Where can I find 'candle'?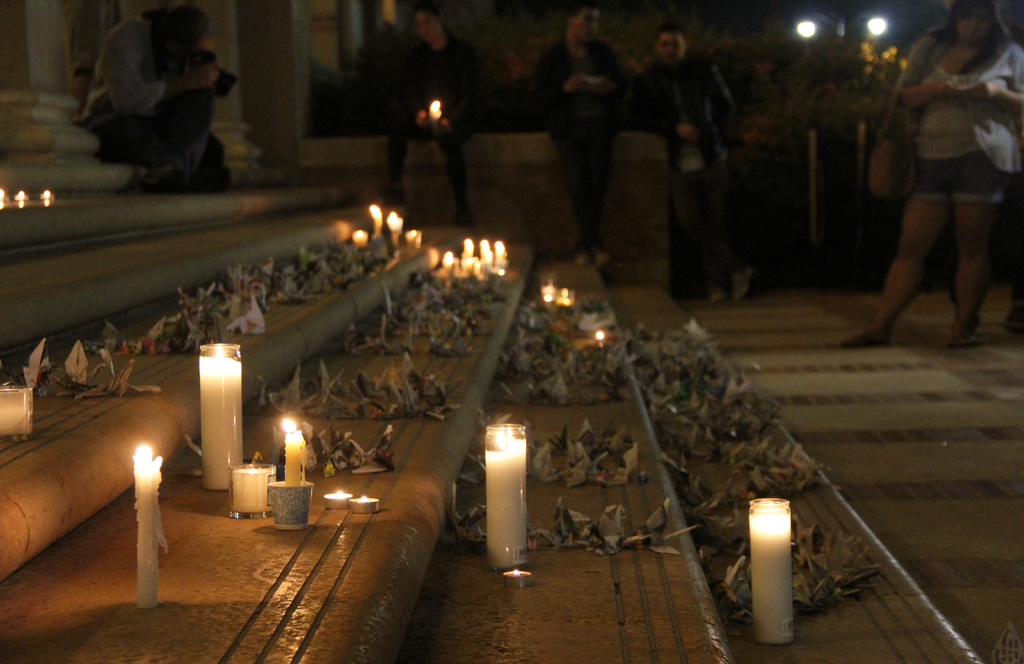
You can find it at pyautogui.locateOnScreen(433, 238, 508, 281).
